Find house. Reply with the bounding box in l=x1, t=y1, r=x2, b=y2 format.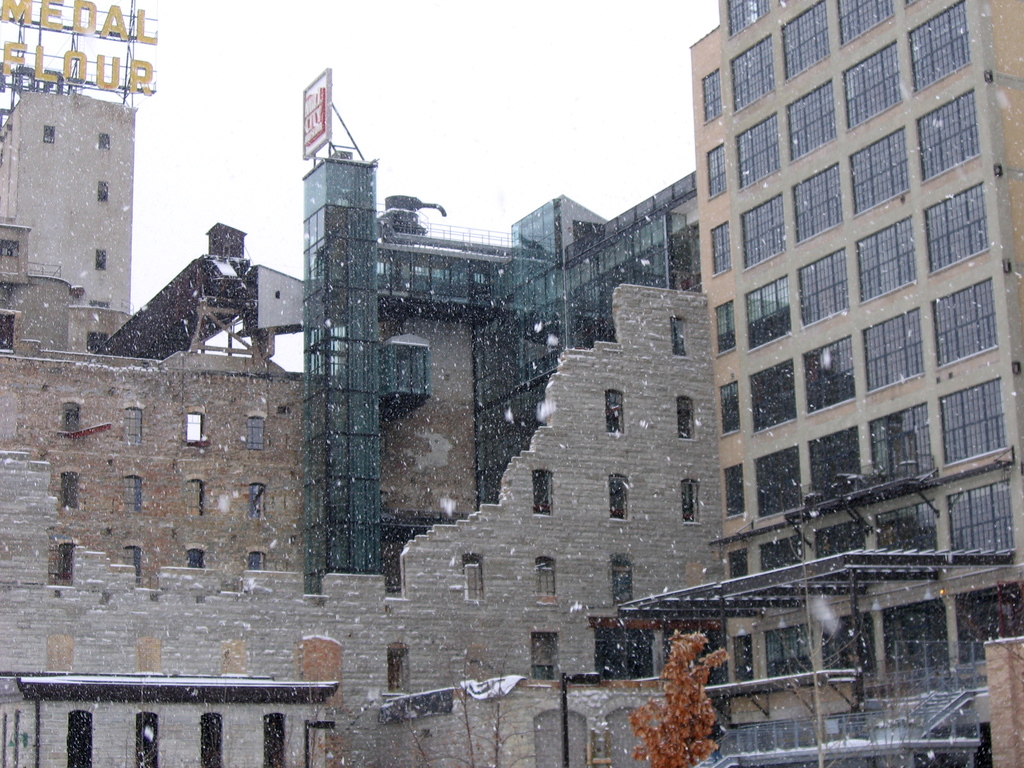
l=0, t=93, r=132, b=354.
